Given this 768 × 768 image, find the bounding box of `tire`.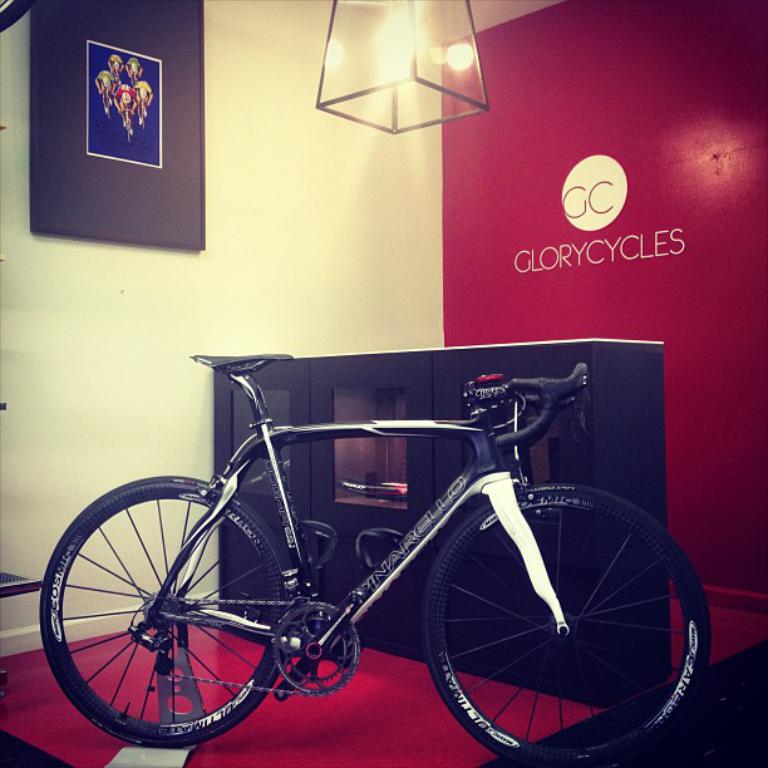
(left=38, top=474, right=296, bottom=749).
